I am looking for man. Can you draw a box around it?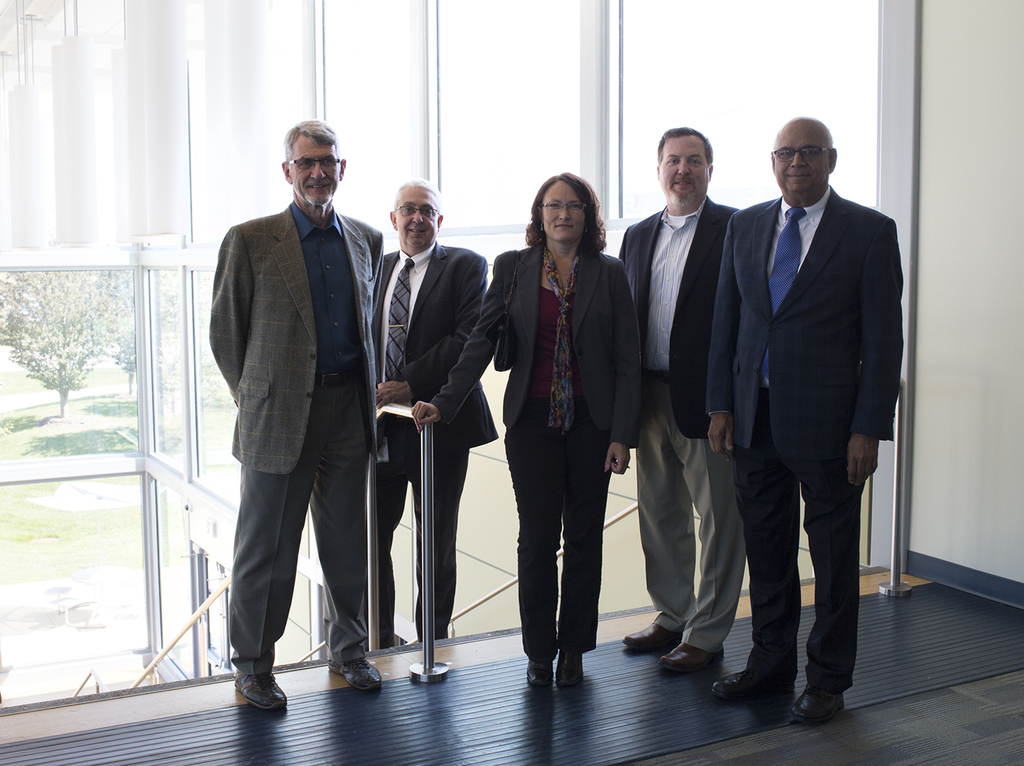
Sure, the bounding box is [707,115,904,731].
